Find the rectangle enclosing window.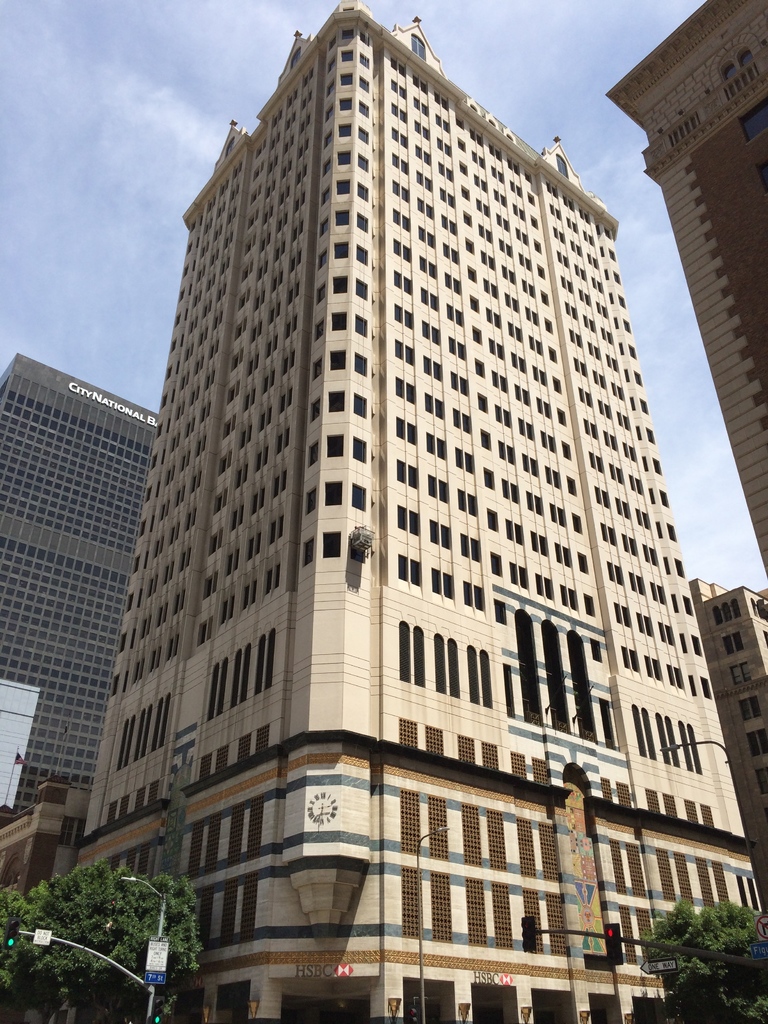
326 78 335 95.
